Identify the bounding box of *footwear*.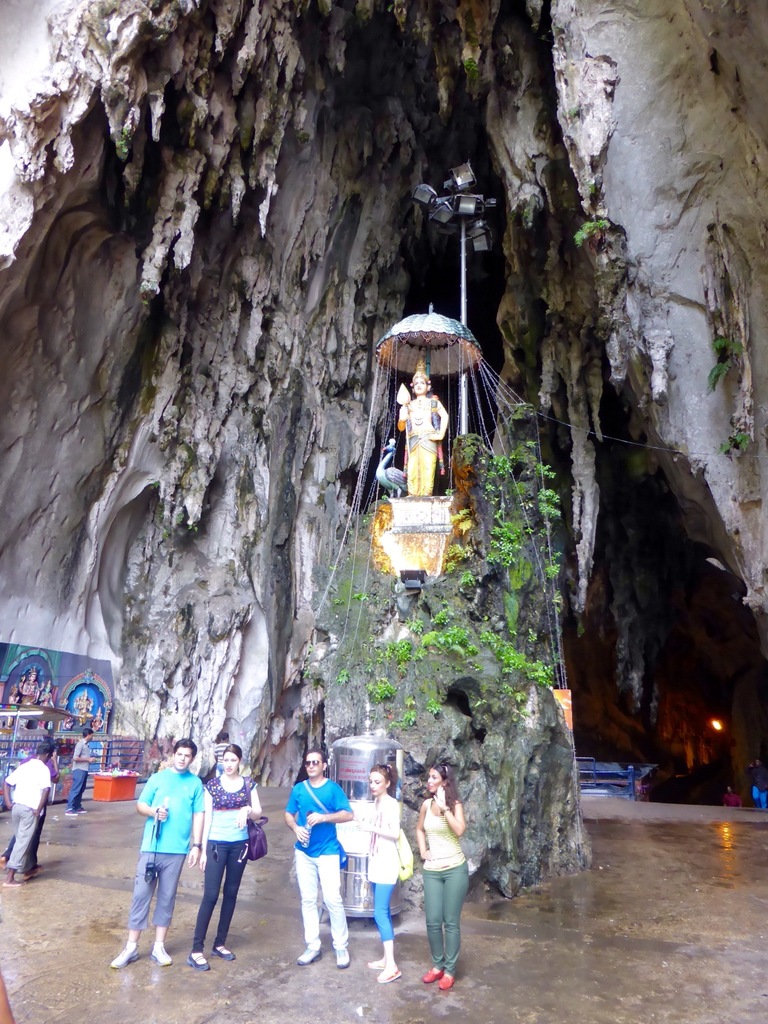
bbox=(364, 957, 385, 969).
